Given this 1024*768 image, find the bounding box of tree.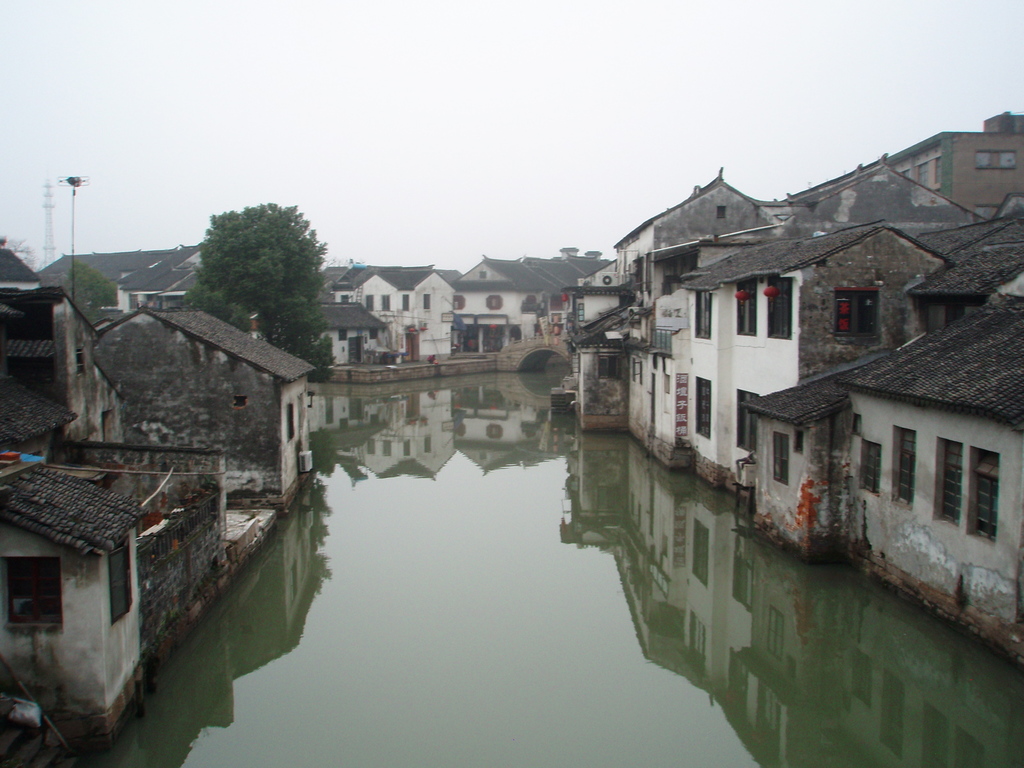
(x1=172, y1=190, x2=340, y2=372).
